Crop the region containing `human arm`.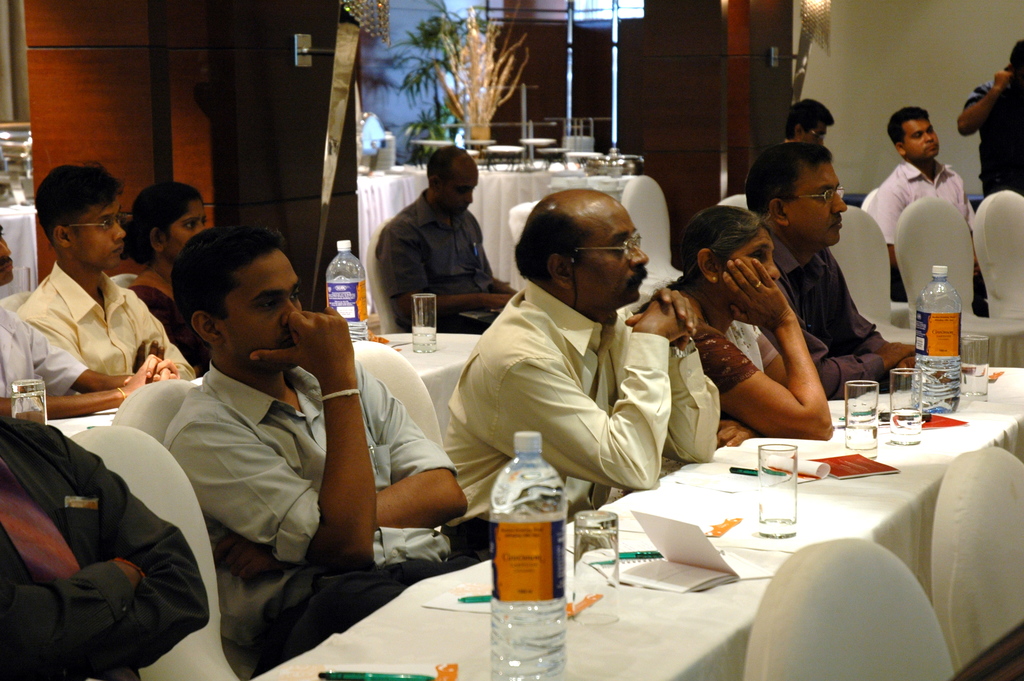
Crop region: (868, 186, 907, 266).
